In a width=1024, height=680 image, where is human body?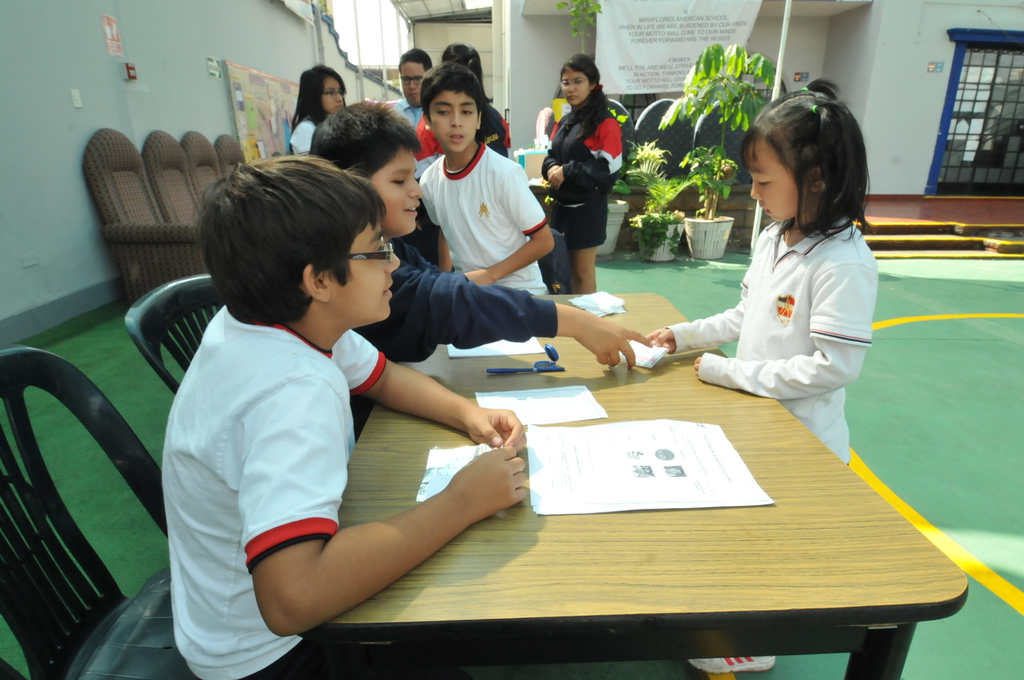
BBox(423, 142, 556, 294).
